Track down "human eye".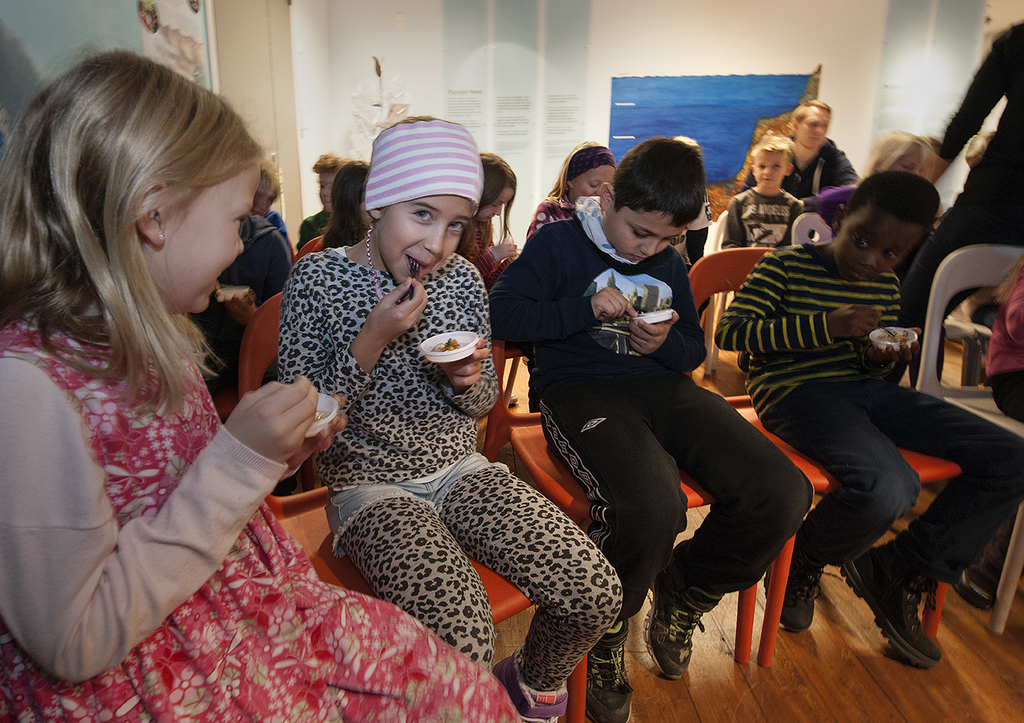
Tracked to (x1=661, y1=239, x2=678, y2=245).
